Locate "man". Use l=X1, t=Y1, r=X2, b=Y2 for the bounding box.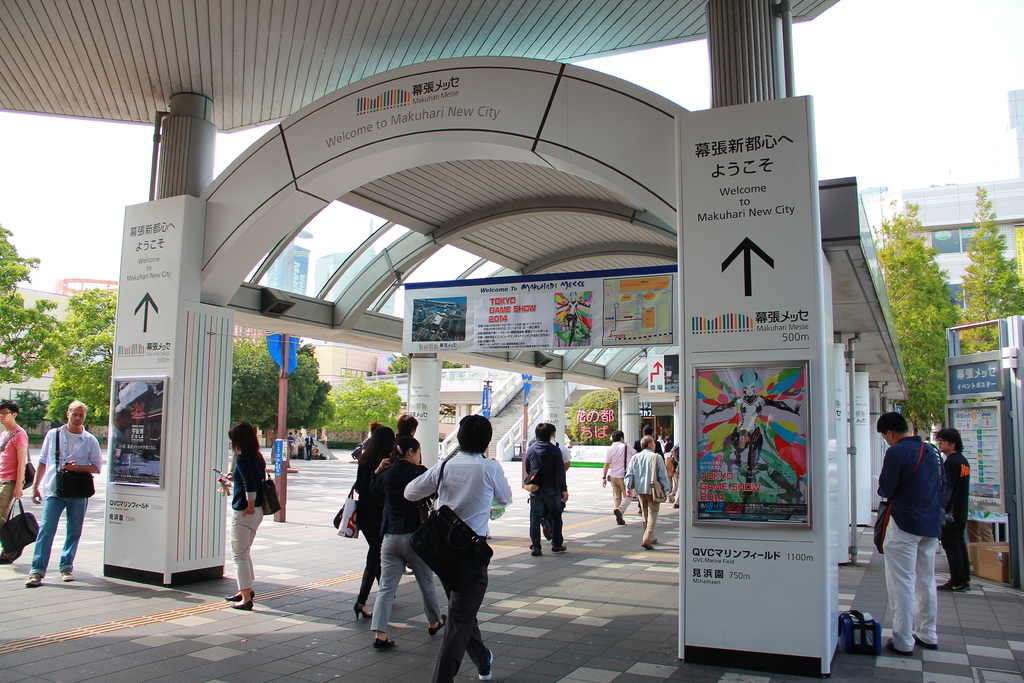
l=400, t=416, r=514, b=682.
